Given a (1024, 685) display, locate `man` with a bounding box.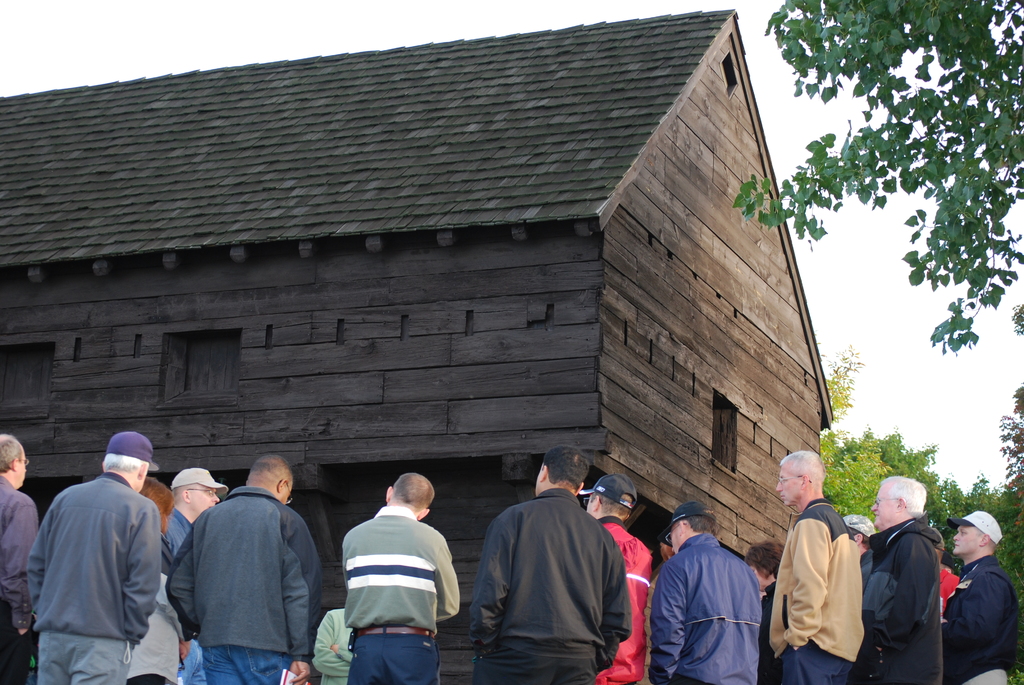
Located: {"x1": 934, "y1": 531, "x2": 964, "y2": 595}.
